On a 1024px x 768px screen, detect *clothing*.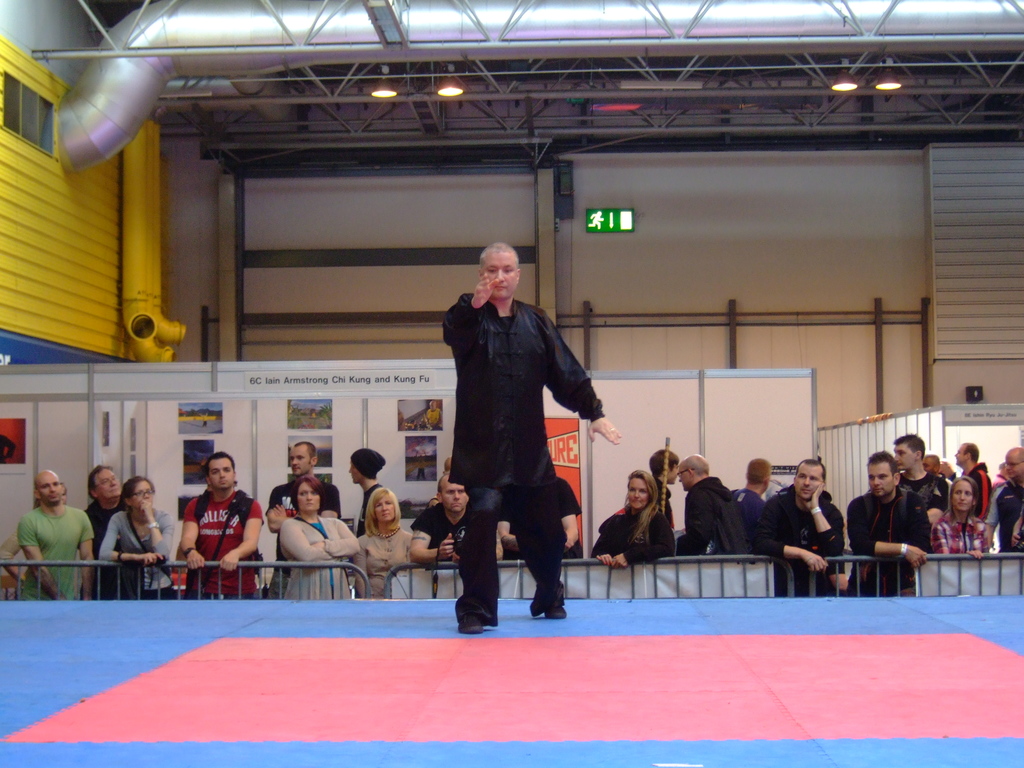
crop(349, 527, 415, 599).
